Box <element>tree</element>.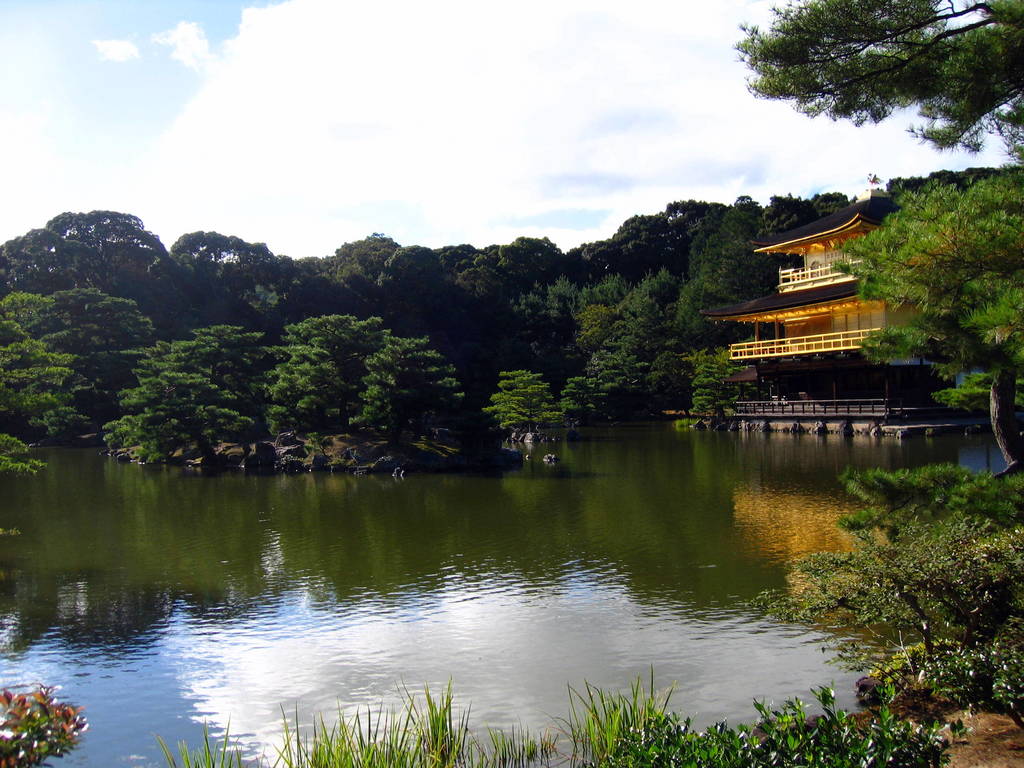
584/198/701/279.
